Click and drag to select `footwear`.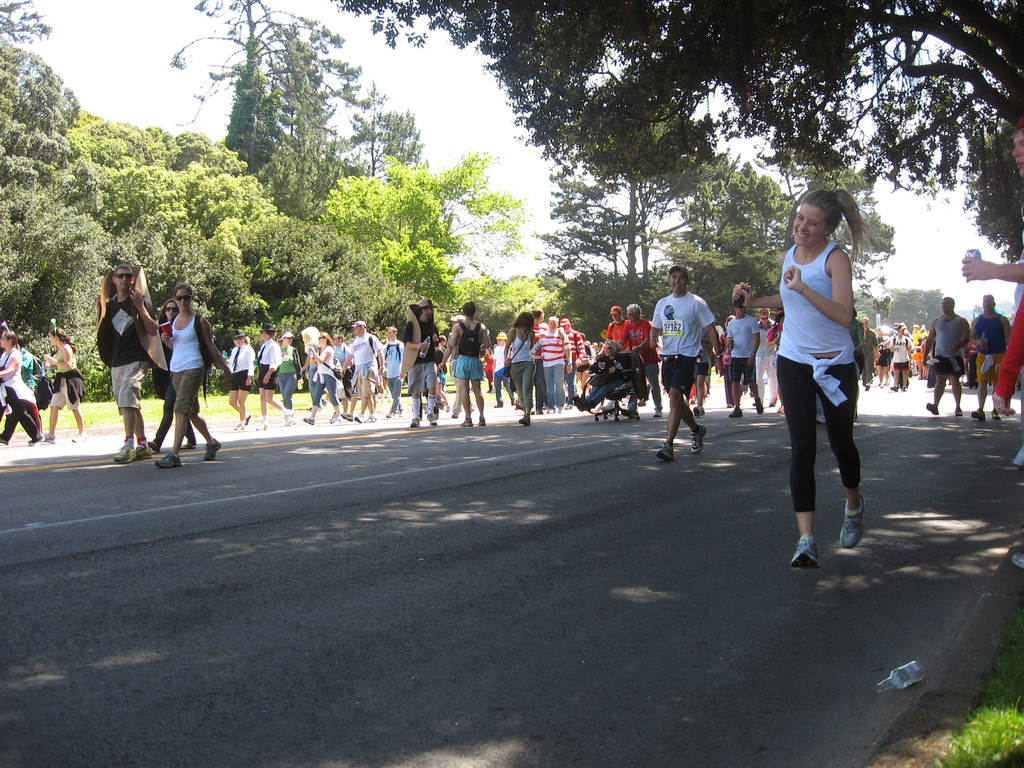
Selection: Rect(256, 413, 268, 430).
